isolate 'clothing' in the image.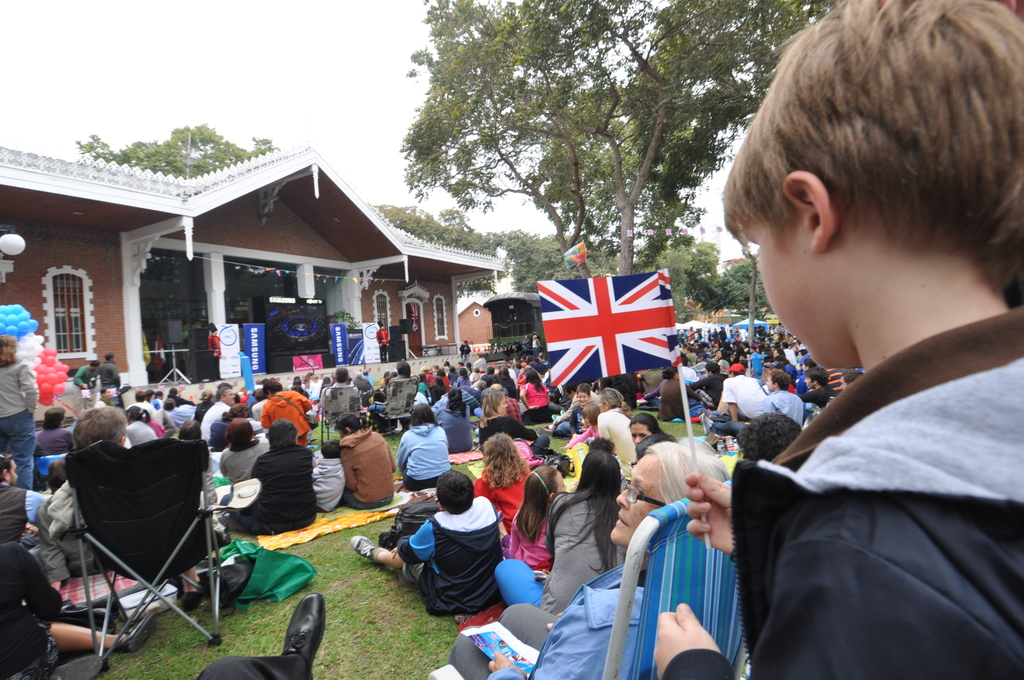
Isolated region: [left=490, top=494, right=623, bottom=613].
